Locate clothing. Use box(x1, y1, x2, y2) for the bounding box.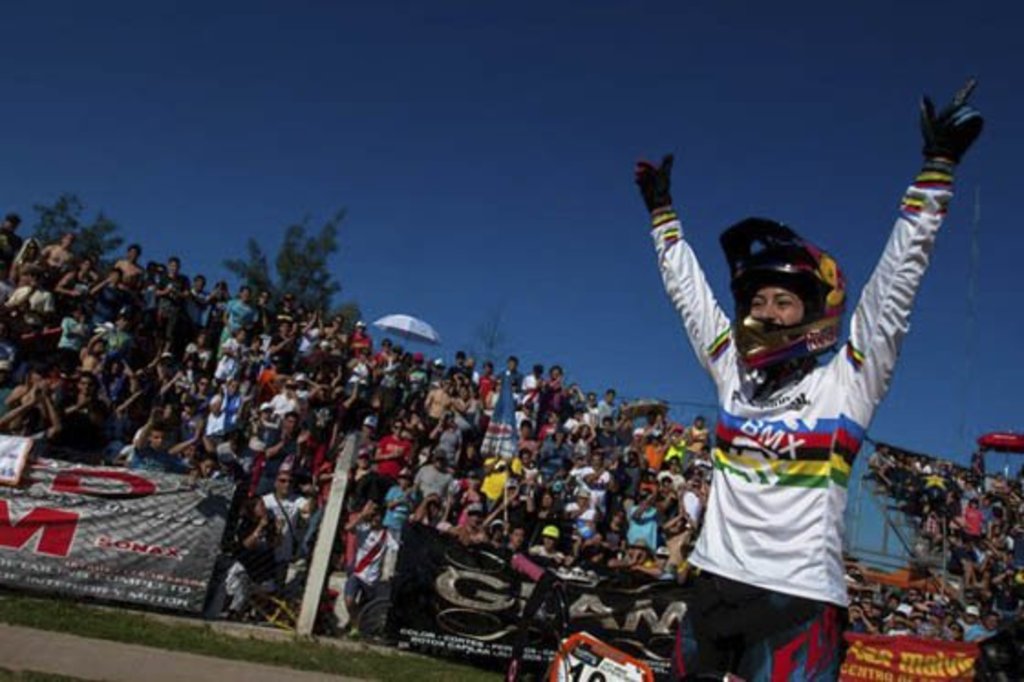
box(20, 389, 35, 410).
